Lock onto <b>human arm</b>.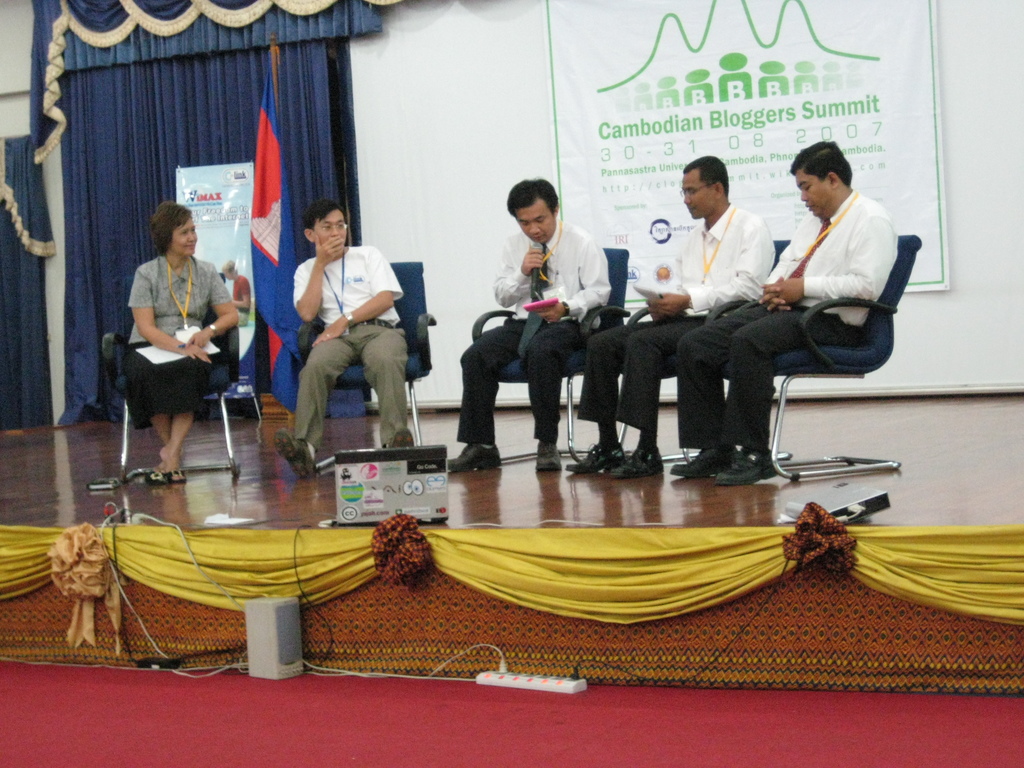
Locked: select_region(754, 211, 803, 321).
